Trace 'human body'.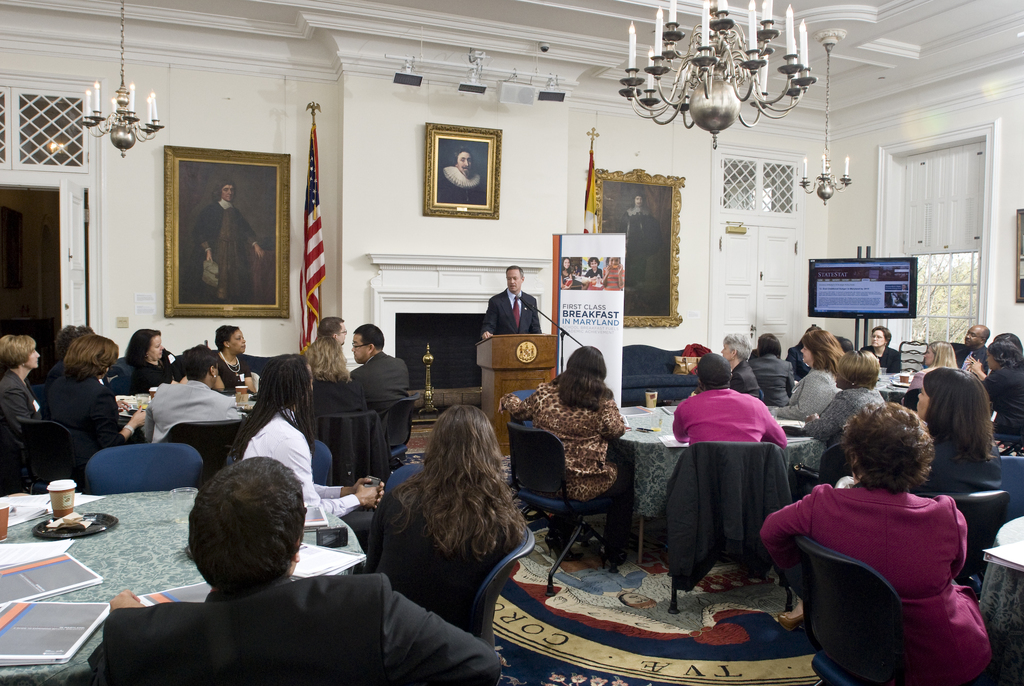
Traced to l=583, t=267, r=602, b=277.
